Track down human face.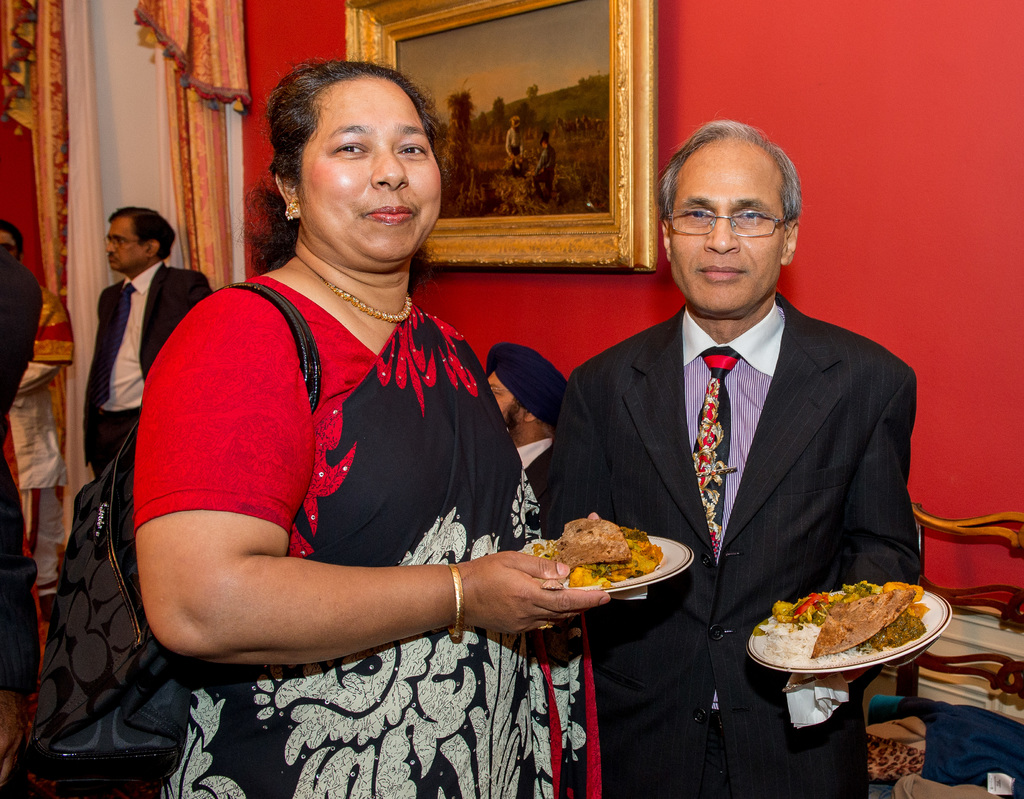
Tracked to box=[0, 225, 19, 255].
